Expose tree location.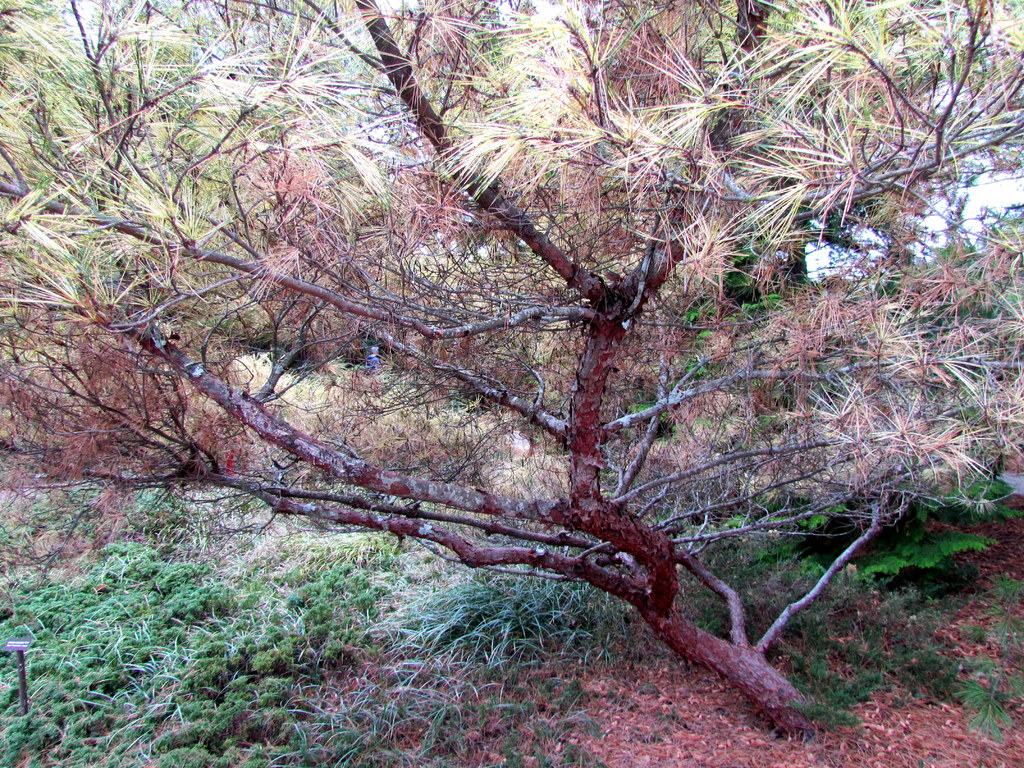
Exposed at <region>0, 0, 1023, 722</region>.
